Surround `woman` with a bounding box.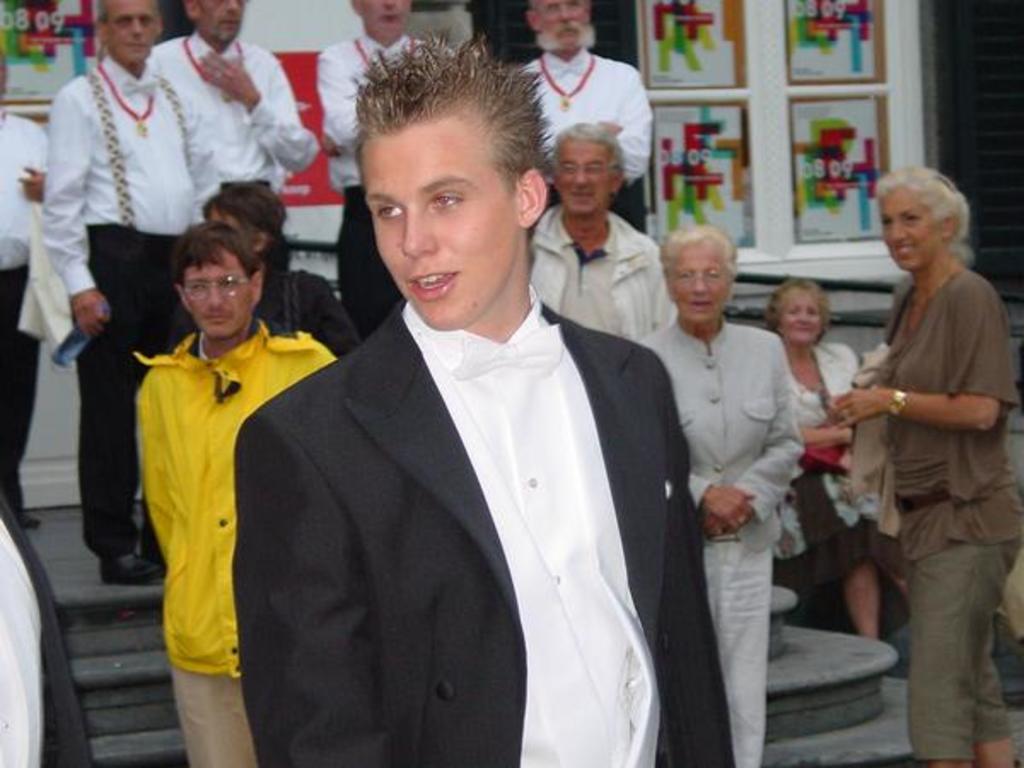
Rect(763, 275, 928, 666).
